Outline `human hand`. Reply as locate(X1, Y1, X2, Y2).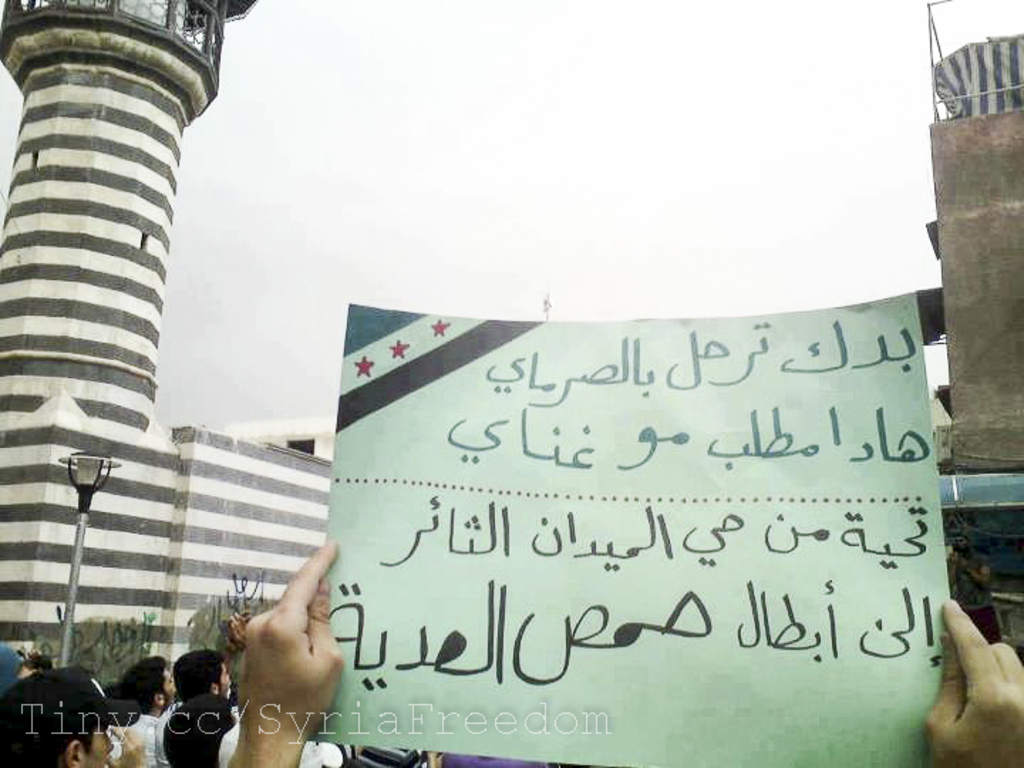
locate(105, 727, 146, 767).
